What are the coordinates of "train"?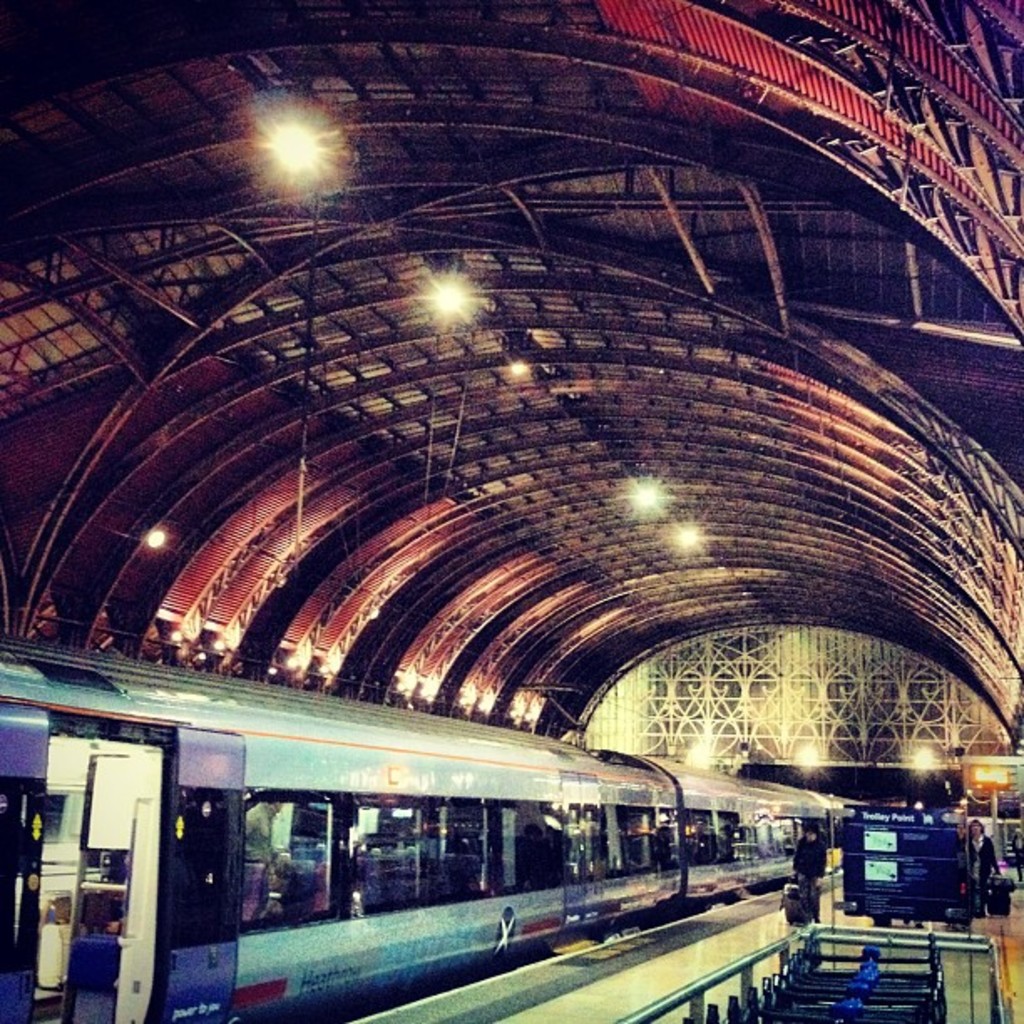
(left=0, top=629, right=868, bottom=1022).
